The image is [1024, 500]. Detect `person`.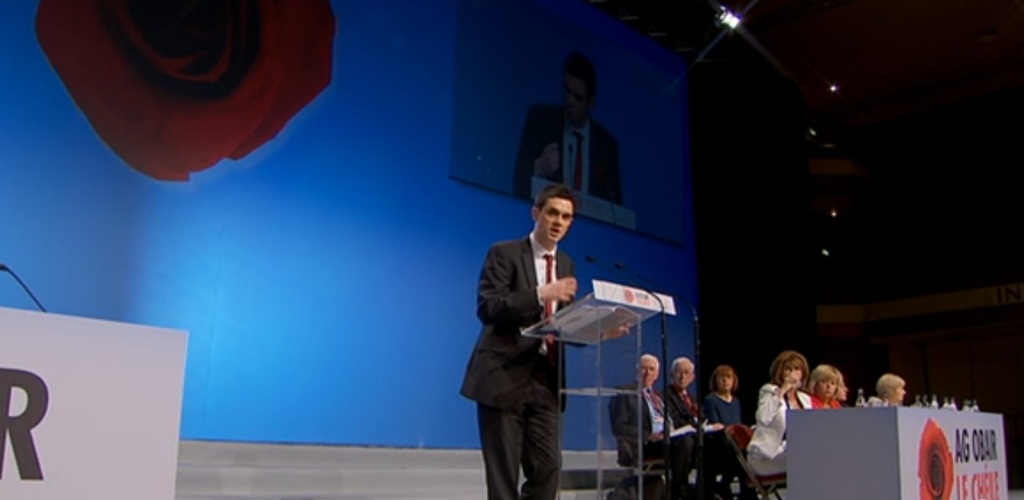
Detection: l=610, t=357, r=718, b=499.
